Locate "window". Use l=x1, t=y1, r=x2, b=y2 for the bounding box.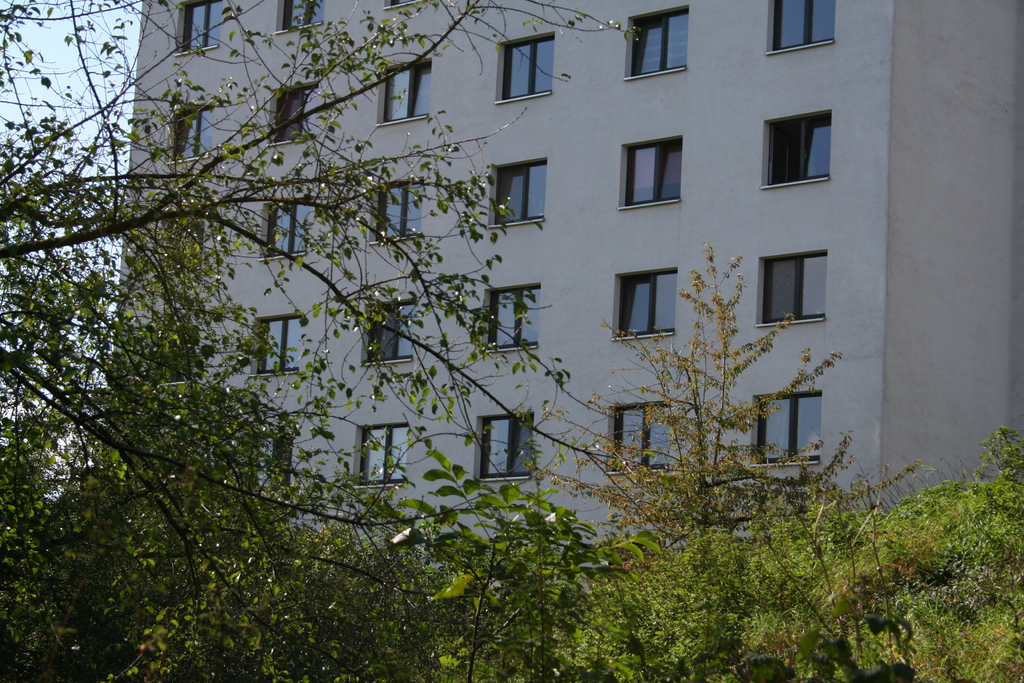
l=273, t=88, r=325, b=144.
